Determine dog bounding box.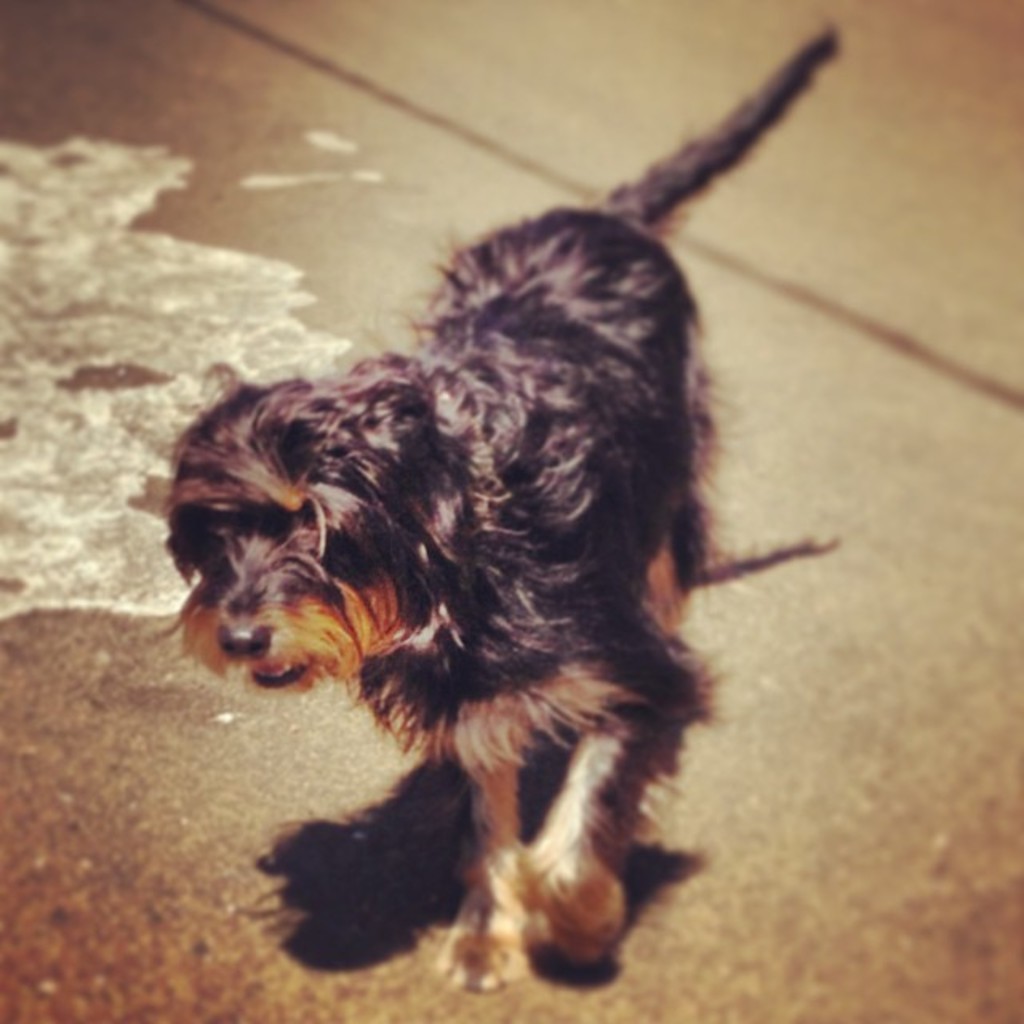
Determined: {"x1": 155, "y1": 22, "x2": 846, "y2": 997}.
